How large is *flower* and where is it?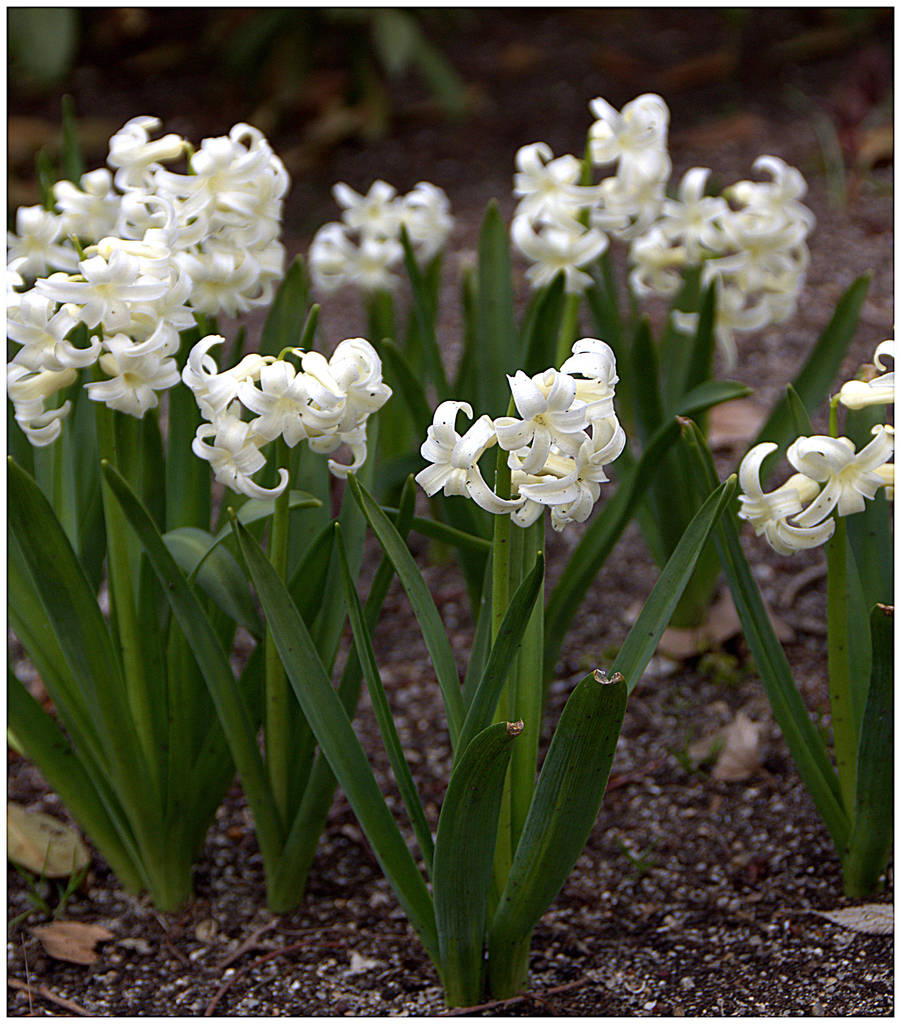
Bounding box: rect(793, 428, 888, 528).
